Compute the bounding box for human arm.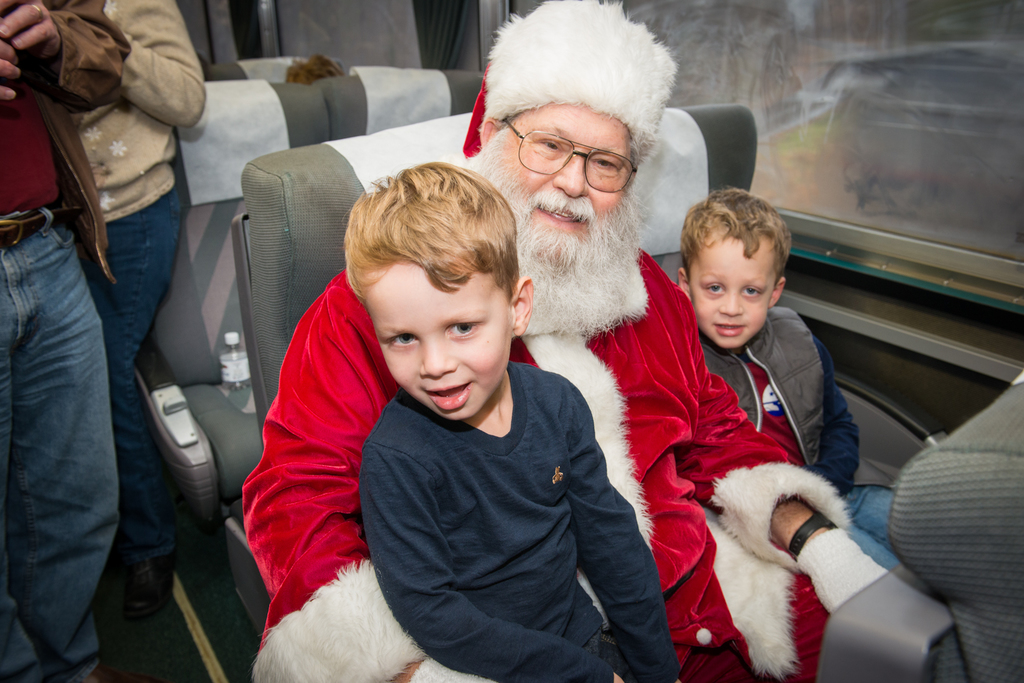
region(241, 268, 422, 682).
